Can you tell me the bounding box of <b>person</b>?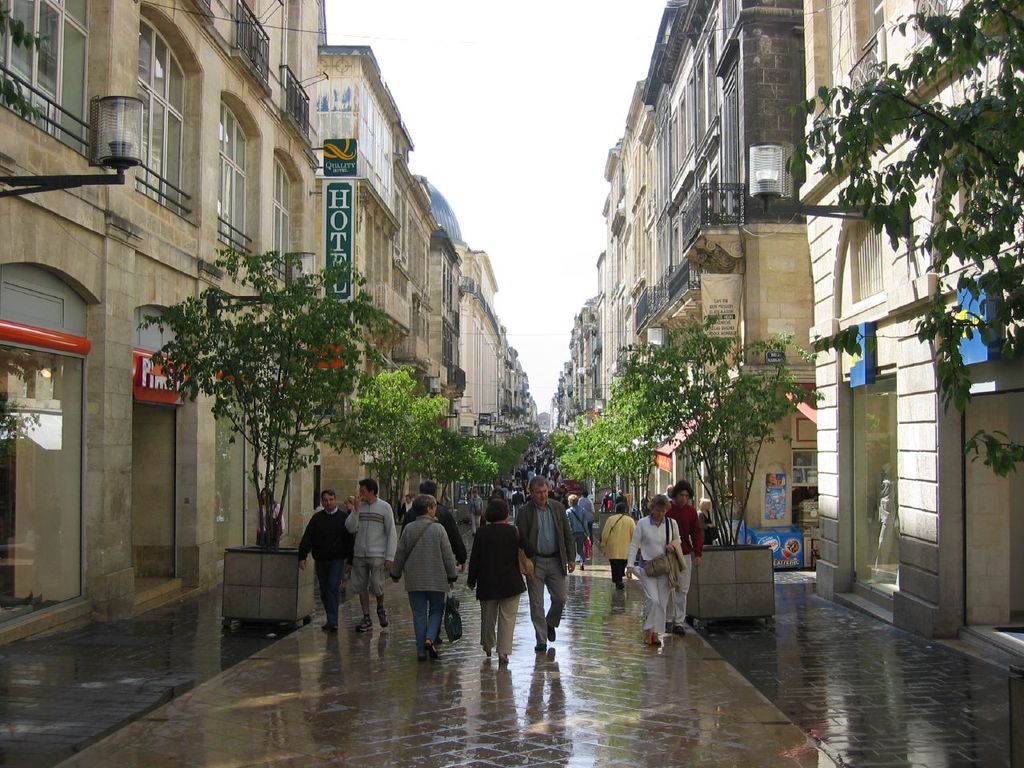
box(338, 475, 399, 637).
